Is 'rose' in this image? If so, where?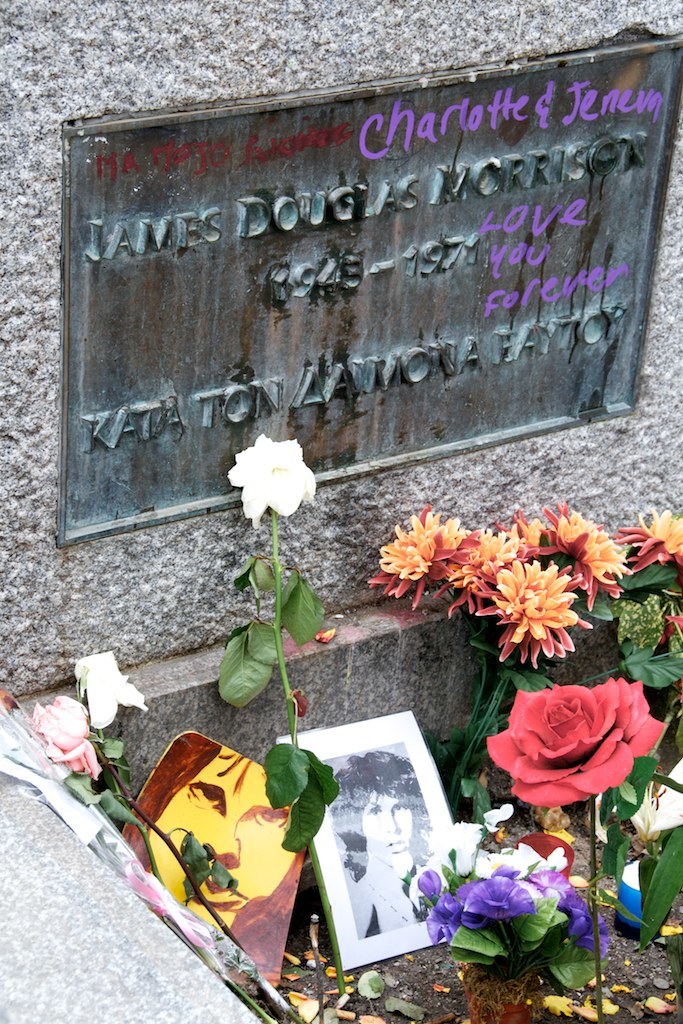
Yes, at 428:822:485:877.
